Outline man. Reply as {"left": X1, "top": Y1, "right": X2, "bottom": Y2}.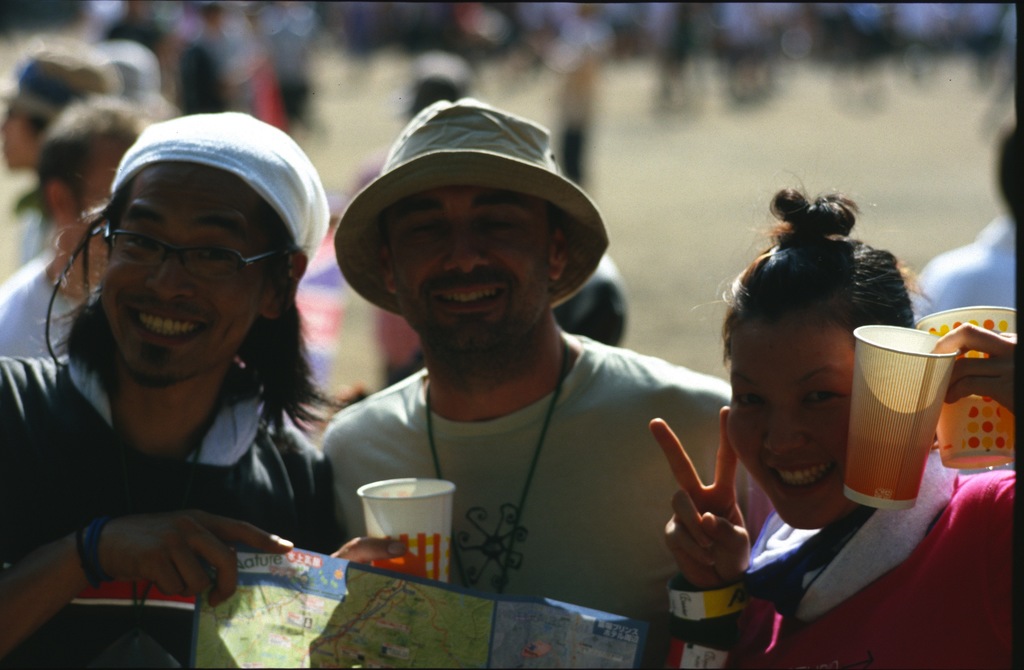
{"left": 285, "top": 97, "right": 748, "bottom": 633}.
